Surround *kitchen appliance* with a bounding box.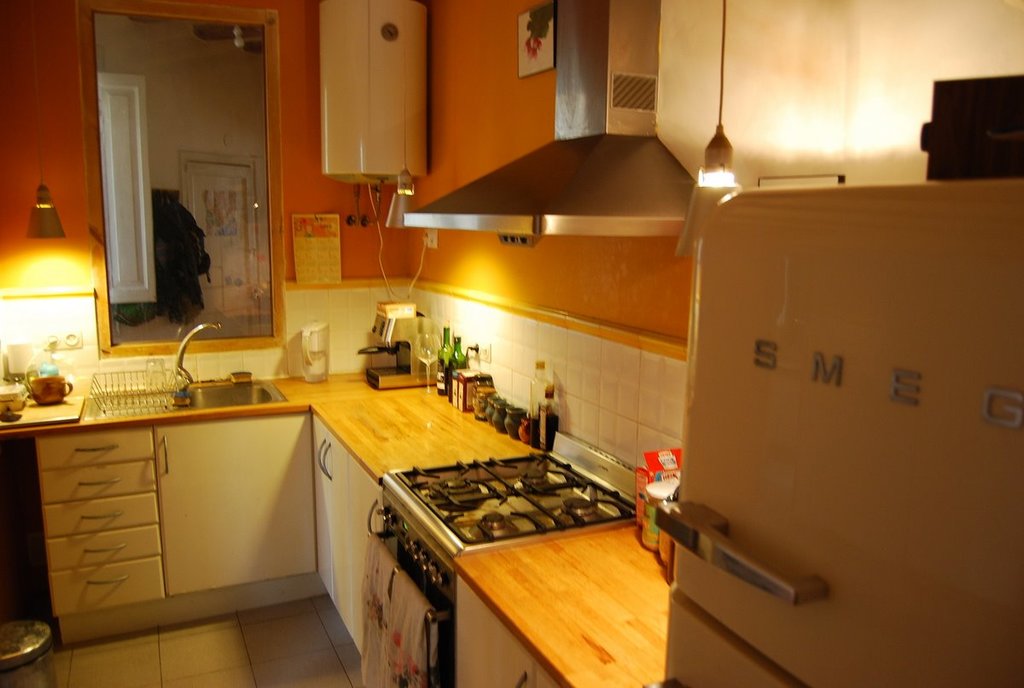
bbox=(369, 448, 634, 687).
